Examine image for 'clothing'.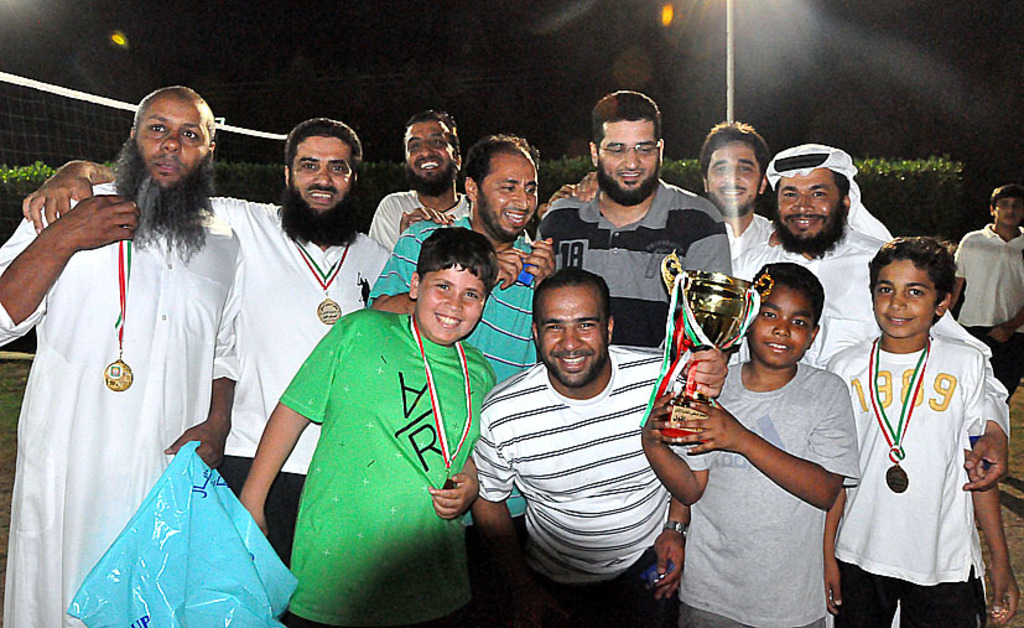
Examination result: l=823, t=327, r=984, b=627.
